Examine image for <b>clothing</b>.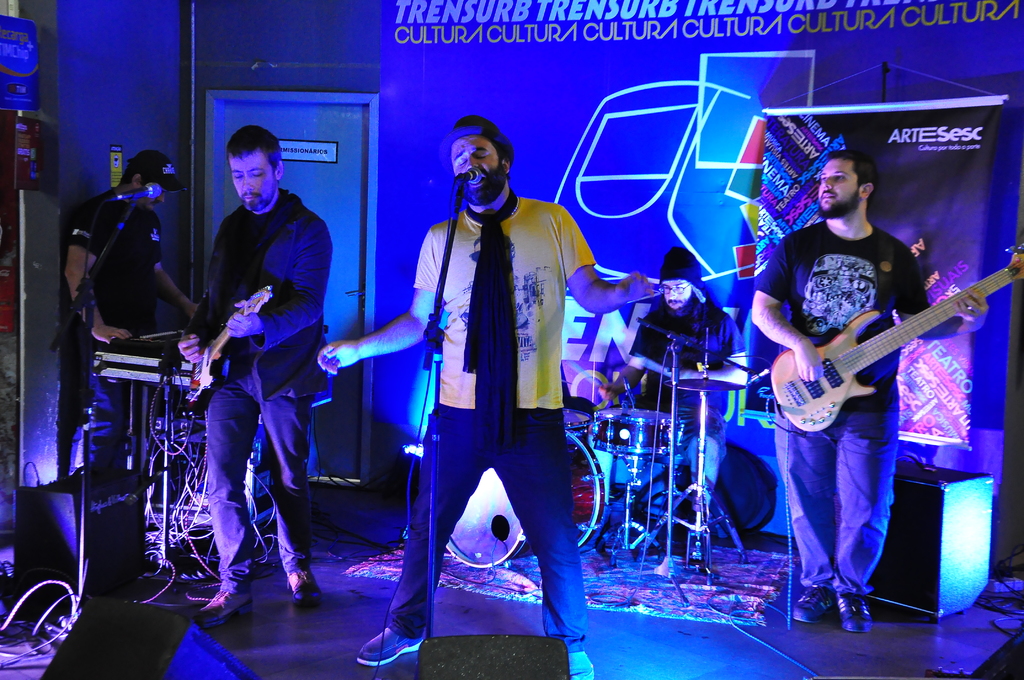
Examination result: 186 184 321 583.
